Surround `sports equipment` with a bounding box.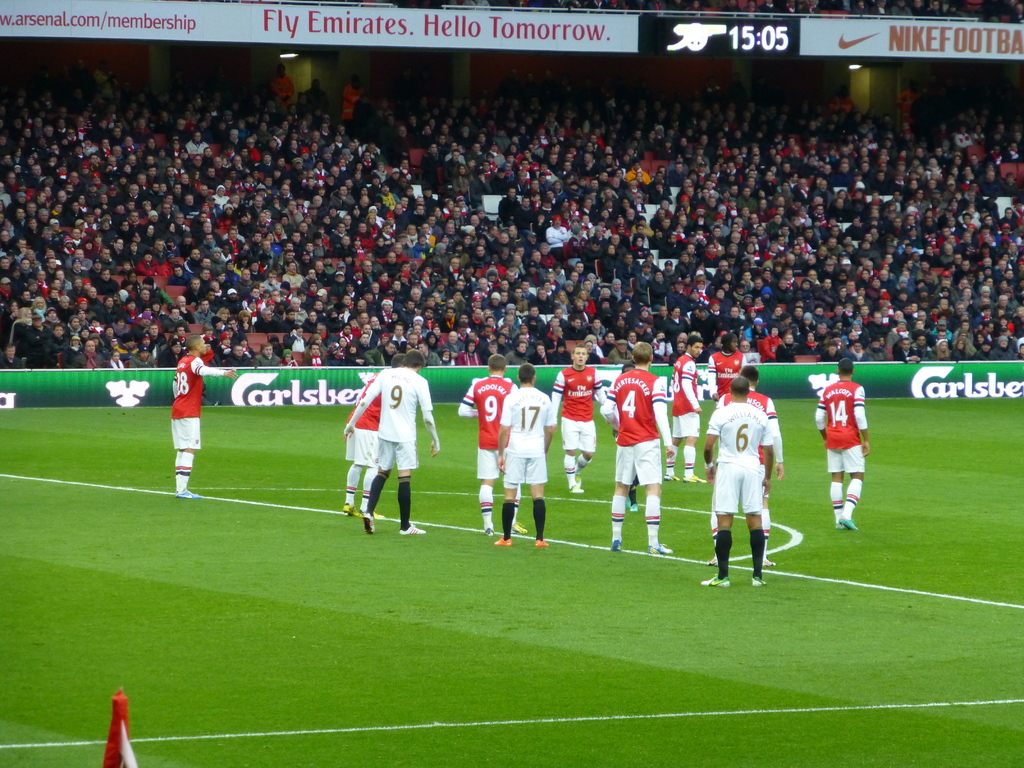
BBox(650, 545, 671, 554).
